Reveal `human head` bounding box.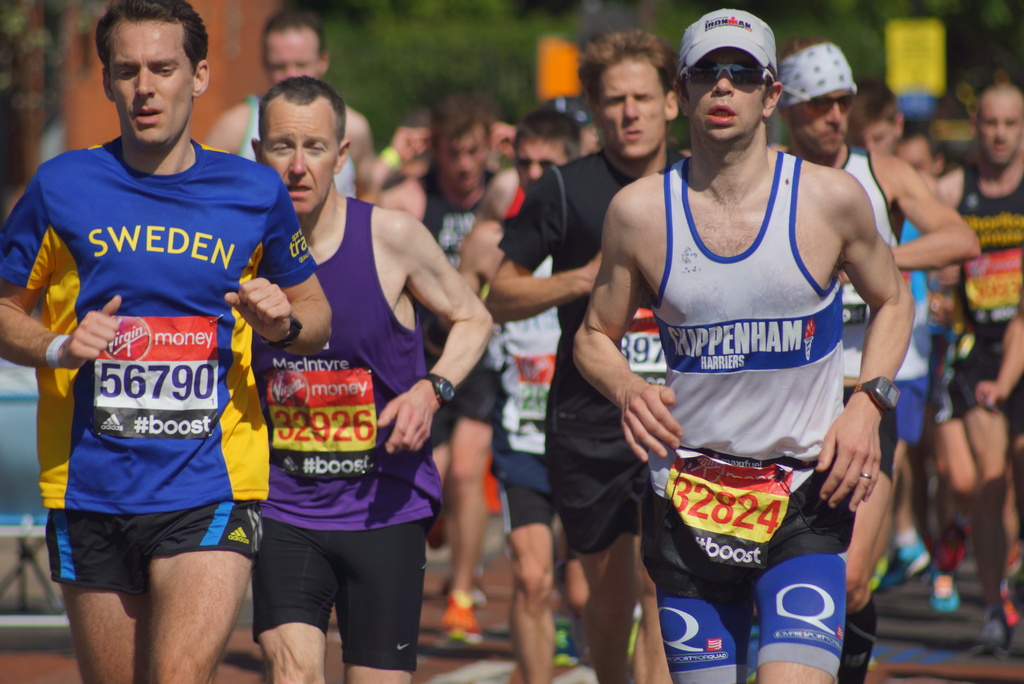
Revealed: l=776, t=38, r=854, b=158.
